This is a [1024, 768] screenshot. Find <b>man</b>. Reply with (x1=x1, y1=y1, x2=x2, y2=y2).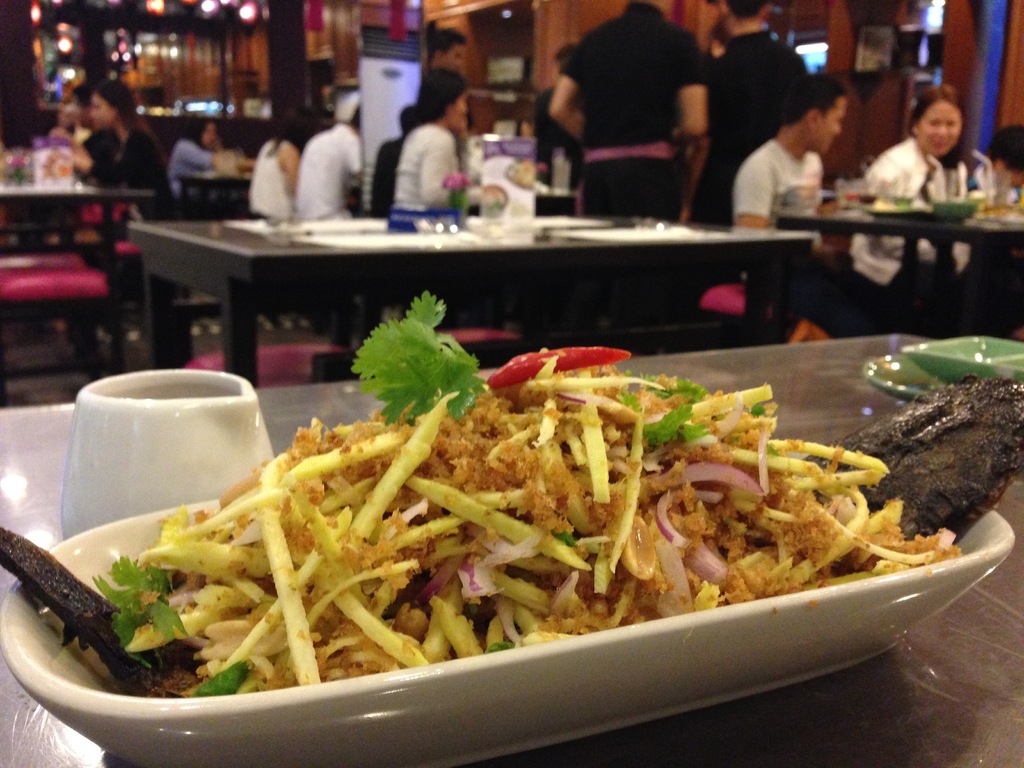
(x1=705, y1=0, x2=813, y2=243).
